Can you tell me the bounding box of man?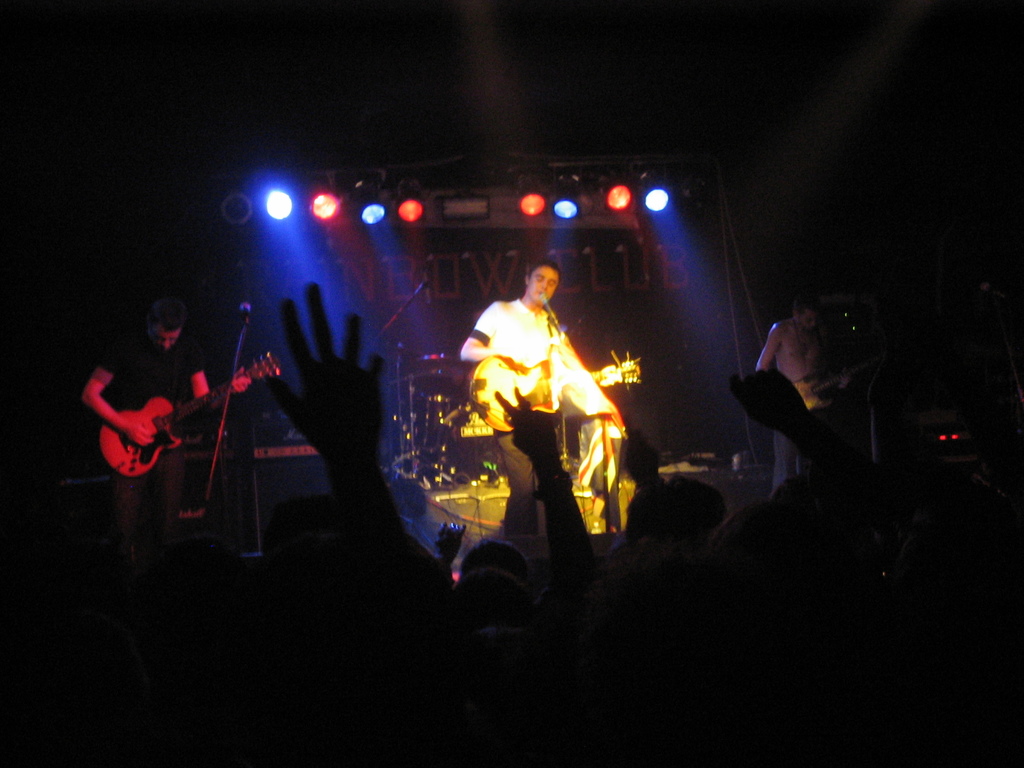
locate(755, 298, 852, 500).
